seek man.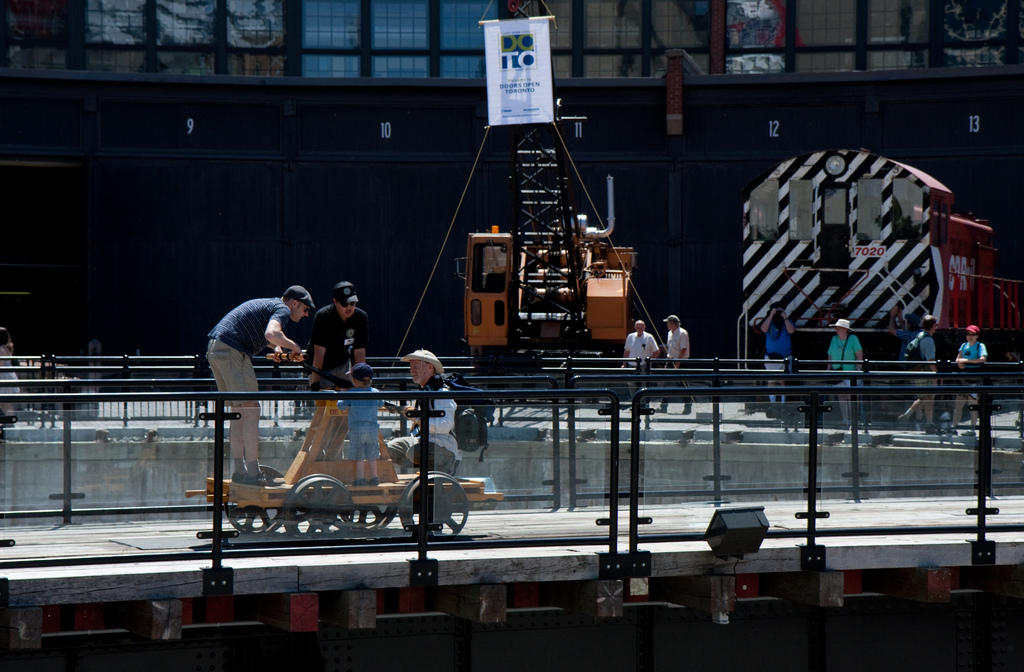
<box>204,282,316,483</box>.
